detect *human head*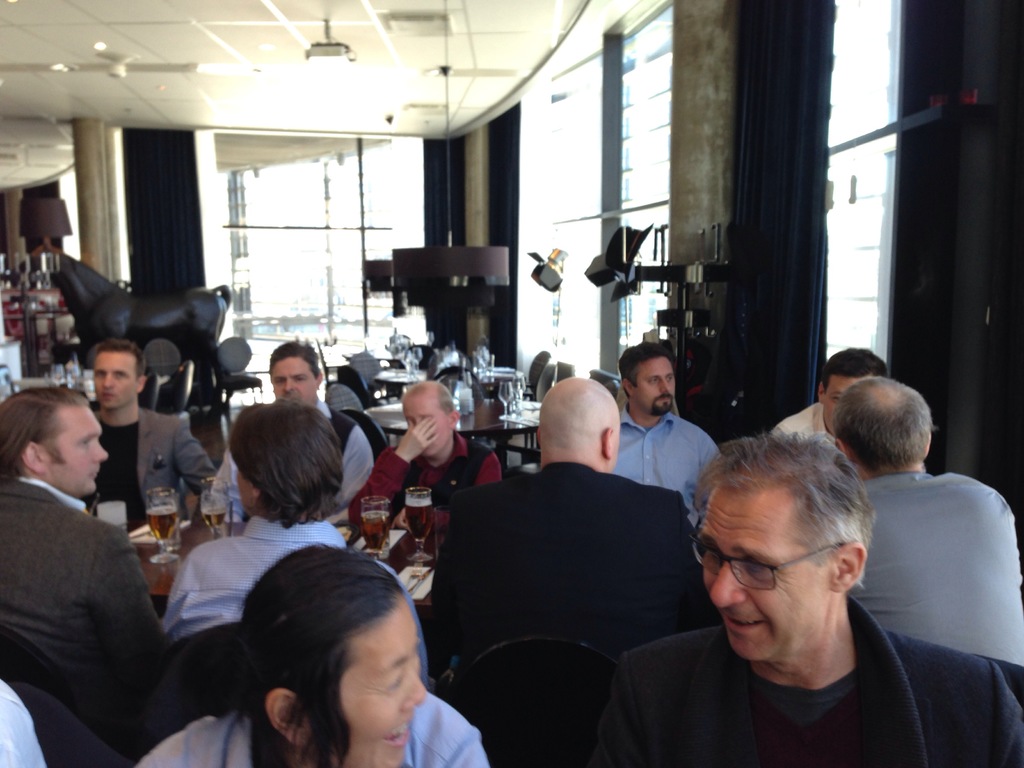
236:404:334:515
